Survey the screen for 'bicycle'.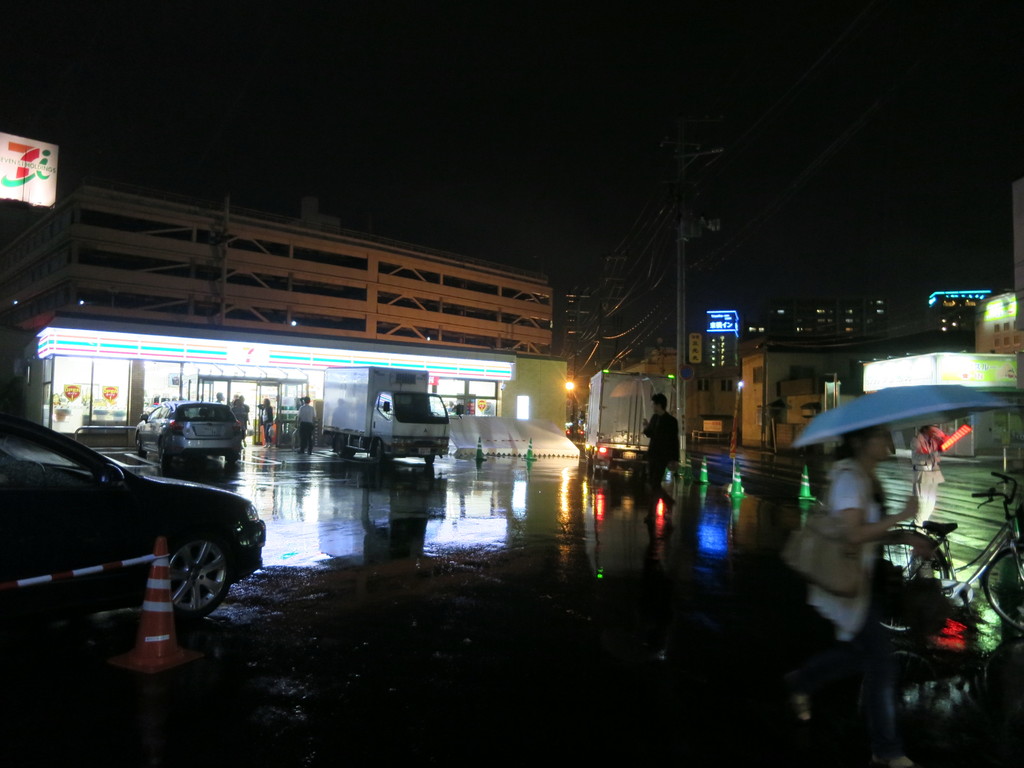
Survey found: [876, 468, 1023, 646].
